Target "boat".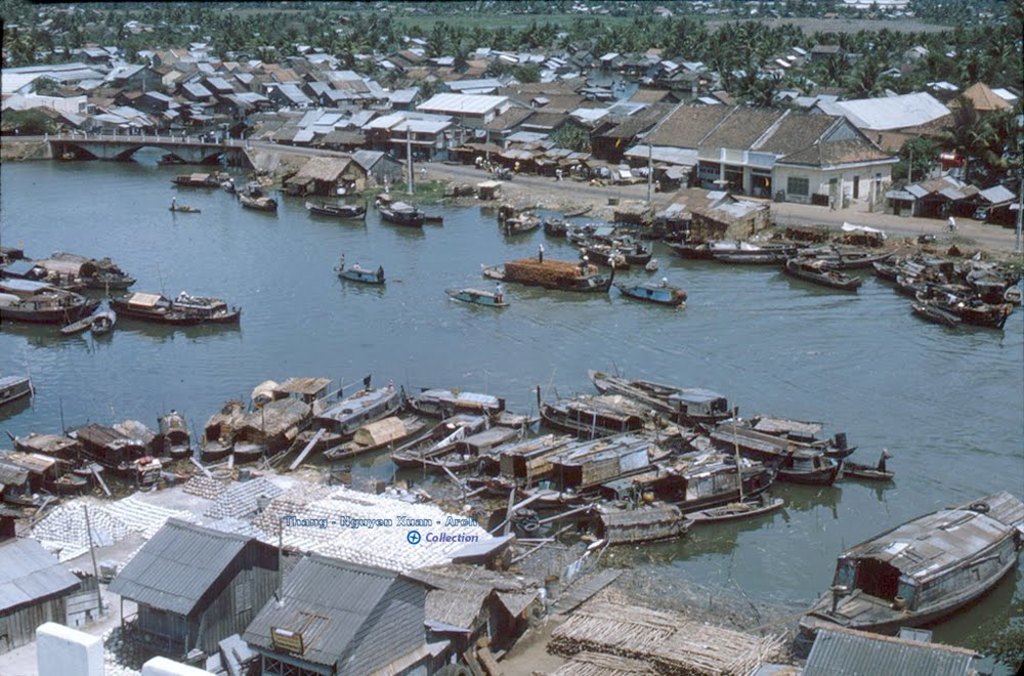
Target region: l=797, t=483, r=1023, b=633.
